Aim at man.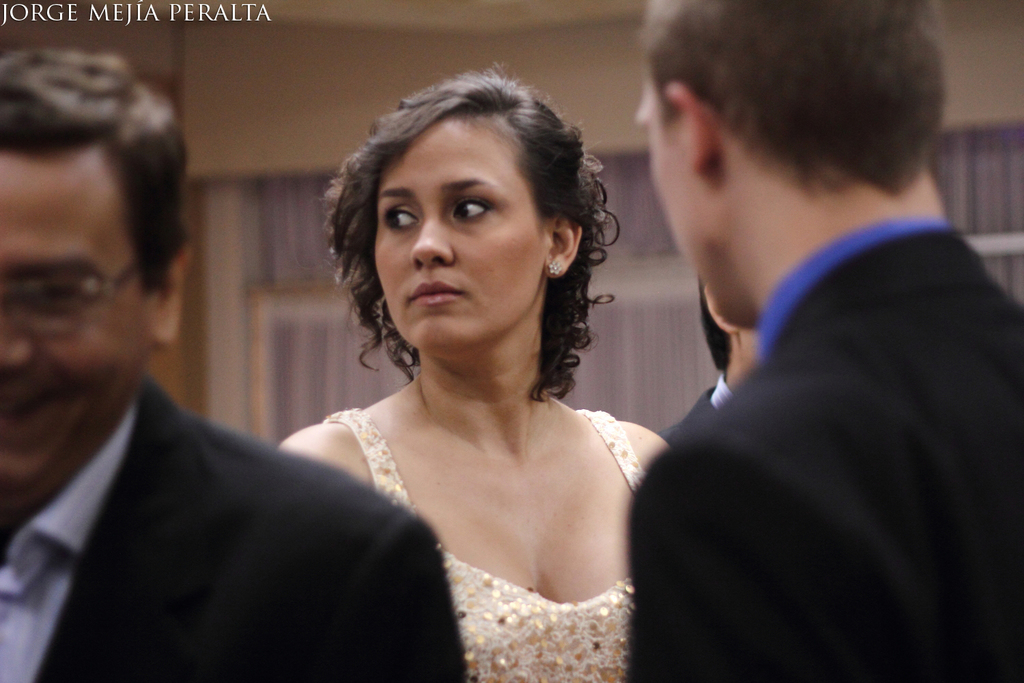
Aimed at select_region(0, 47, 468, 682).
